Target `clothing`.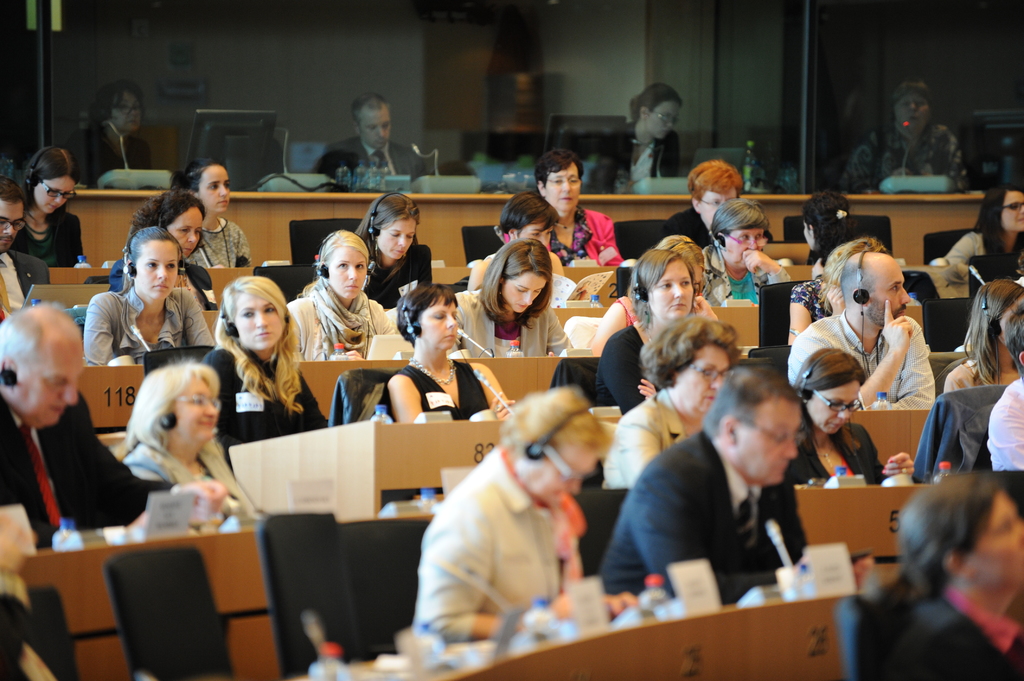
Target region: pyautogui.locateOnScreen(942, 220, 1023, 282).
